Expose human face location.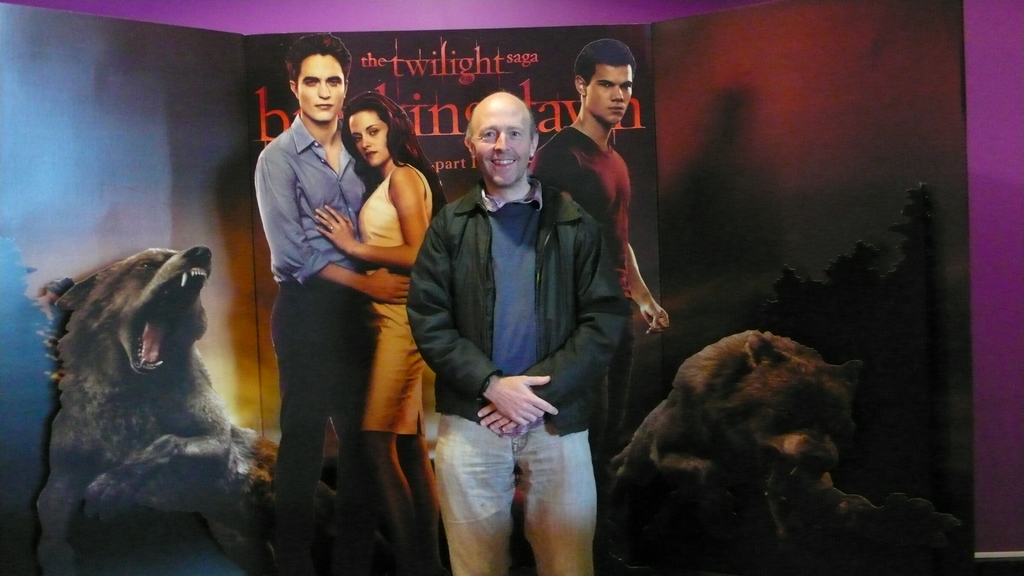
Exposed at [586,67,637,128].
